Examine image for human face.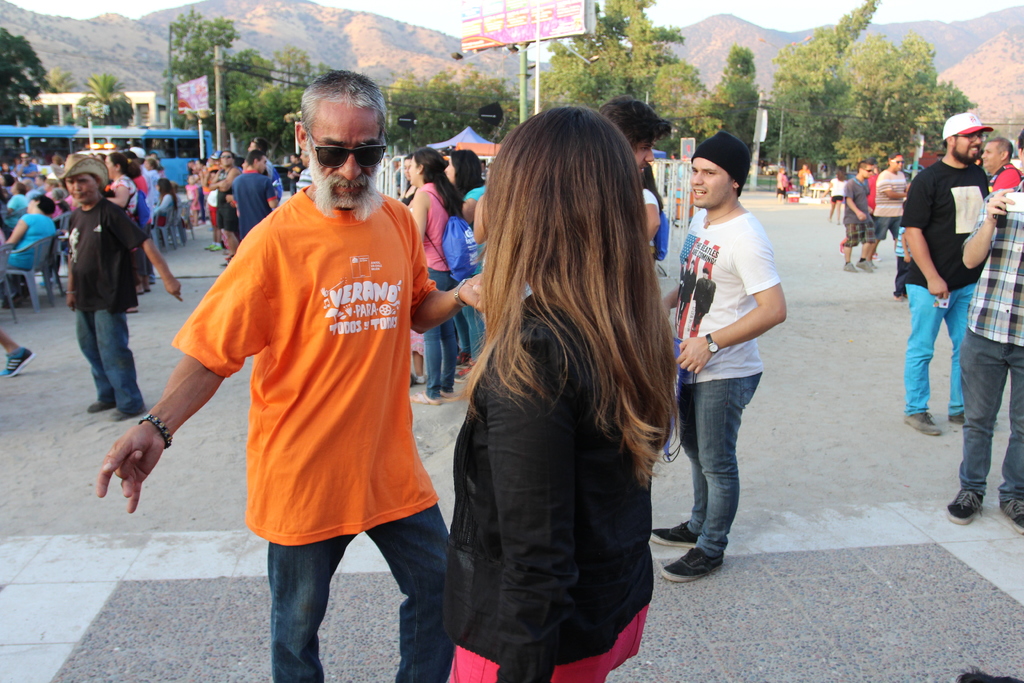
Examination result: 399,152,418,184.
